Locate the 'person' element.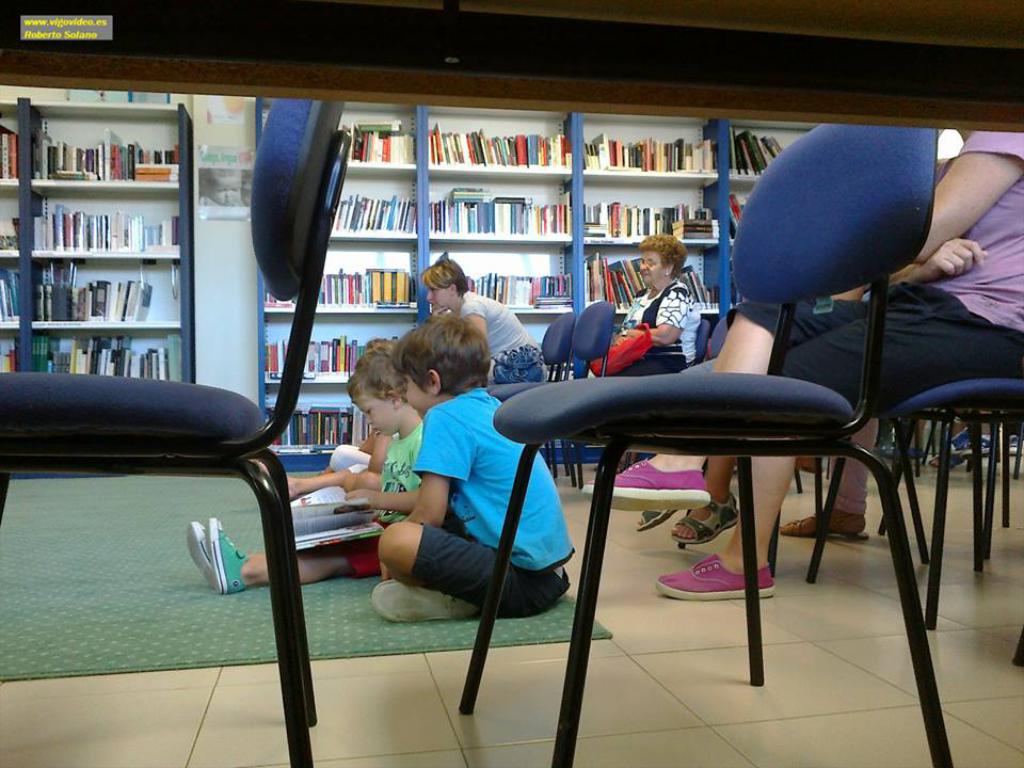
Element bbox: Rect(185, 345, 428, 599).
